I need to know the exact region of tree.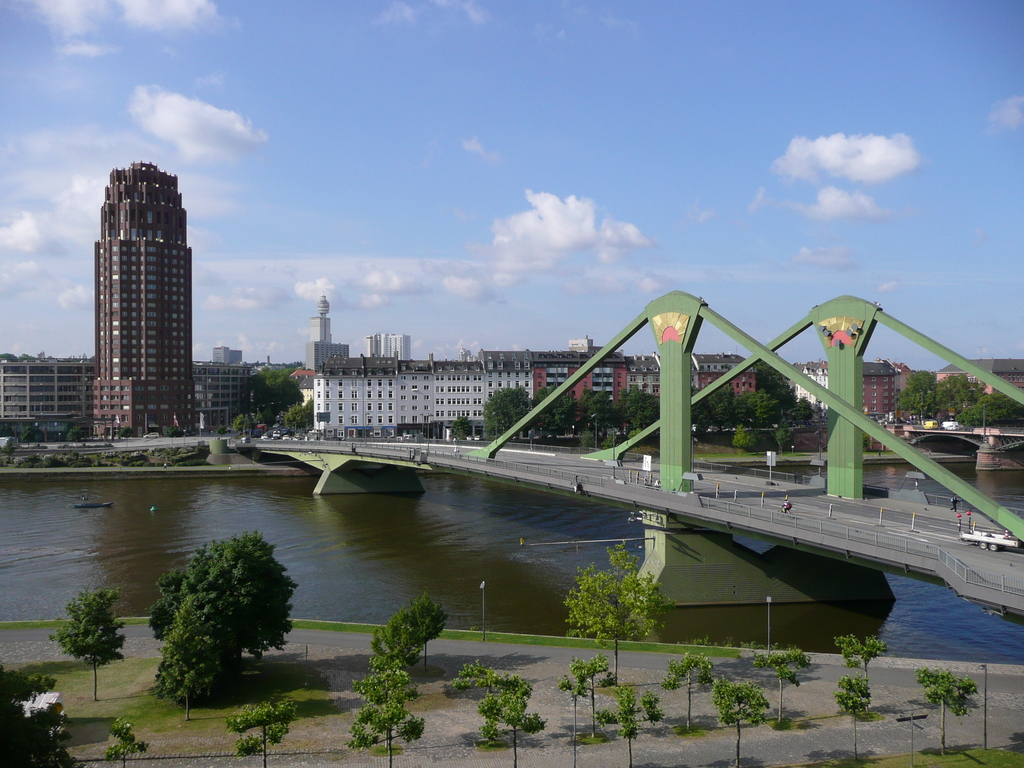
Region: x1=454 y1=654 x2=550 y2=767.
